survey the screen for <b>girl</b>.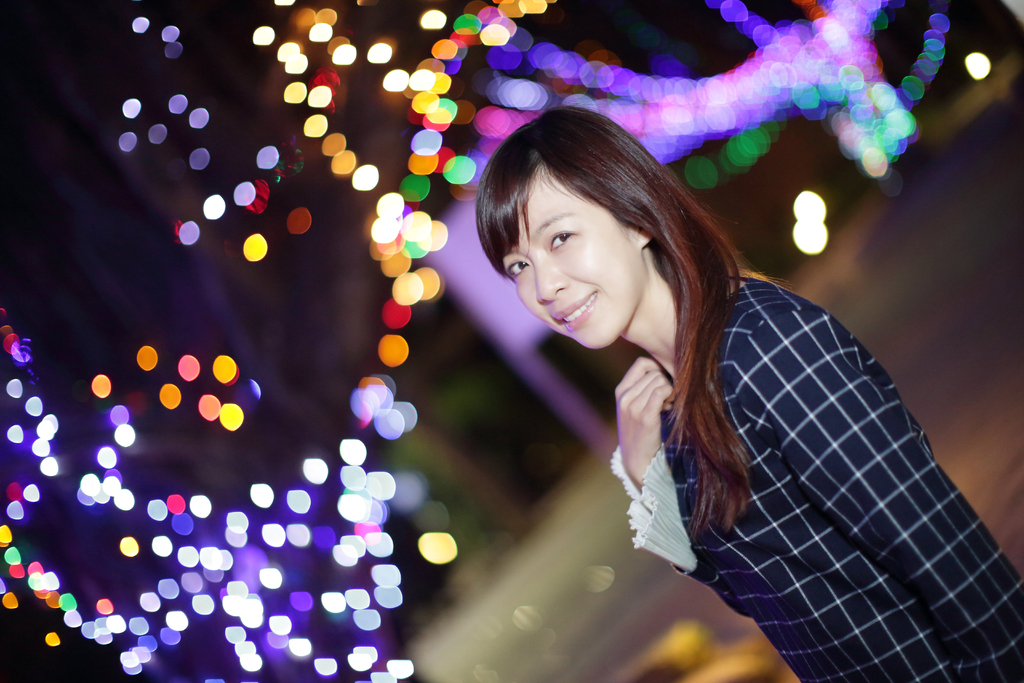
Survey found: bbox=(475, 103, 1023, 682).
